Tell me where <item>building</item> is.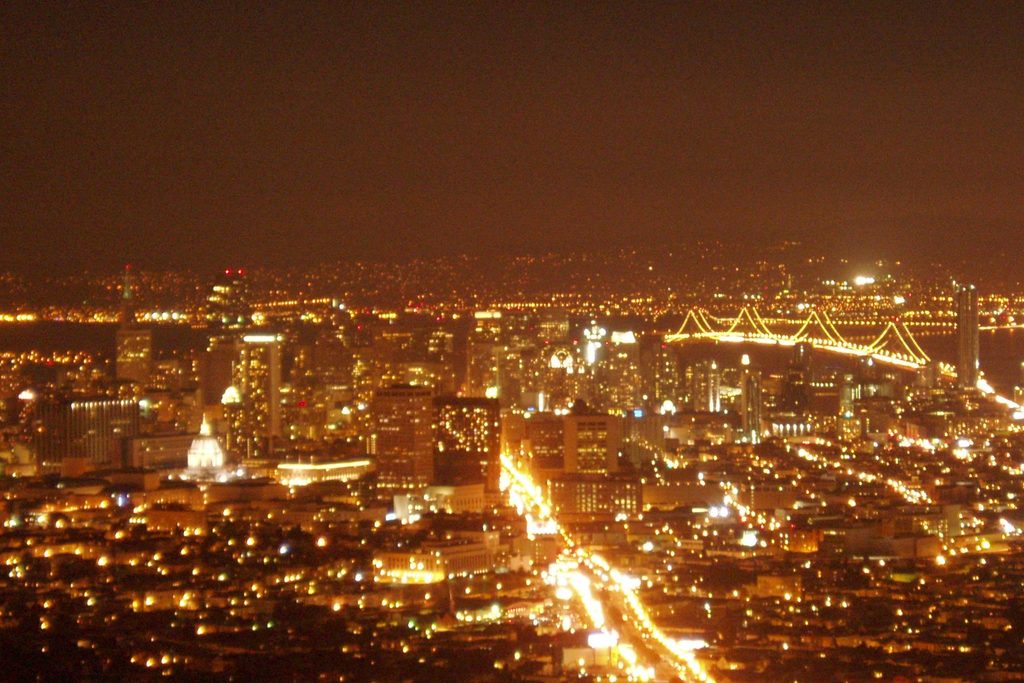
<item>building</item> is at box=[498, 345, 525, 428].
